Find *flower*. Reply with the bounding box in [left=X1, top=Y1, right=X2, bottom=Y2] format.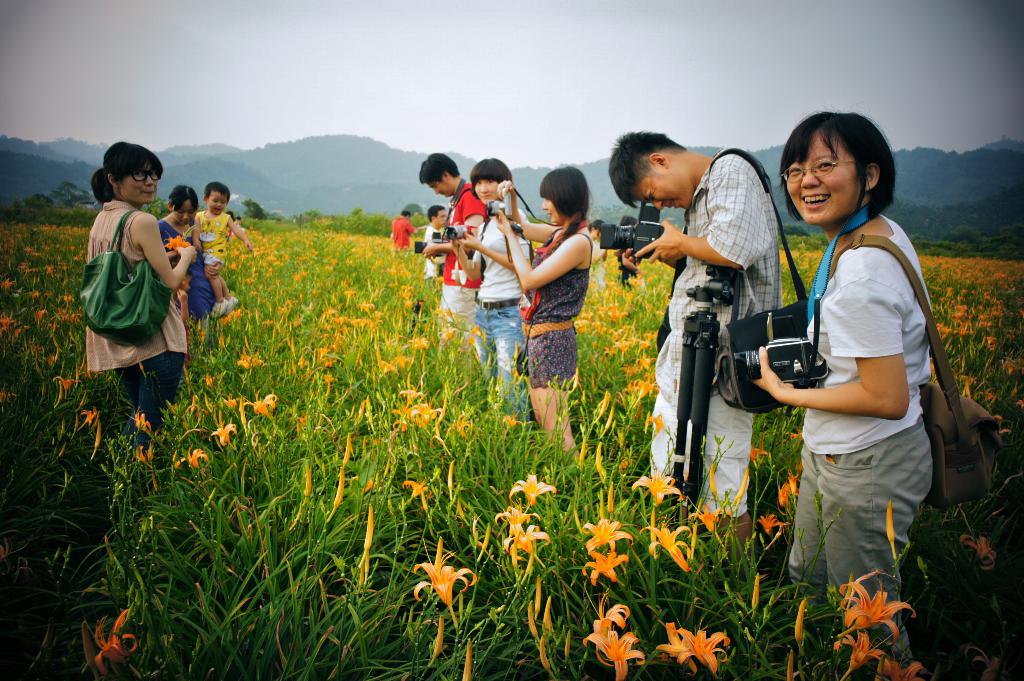
[left=54, top=371, right=73, bottom=395].
